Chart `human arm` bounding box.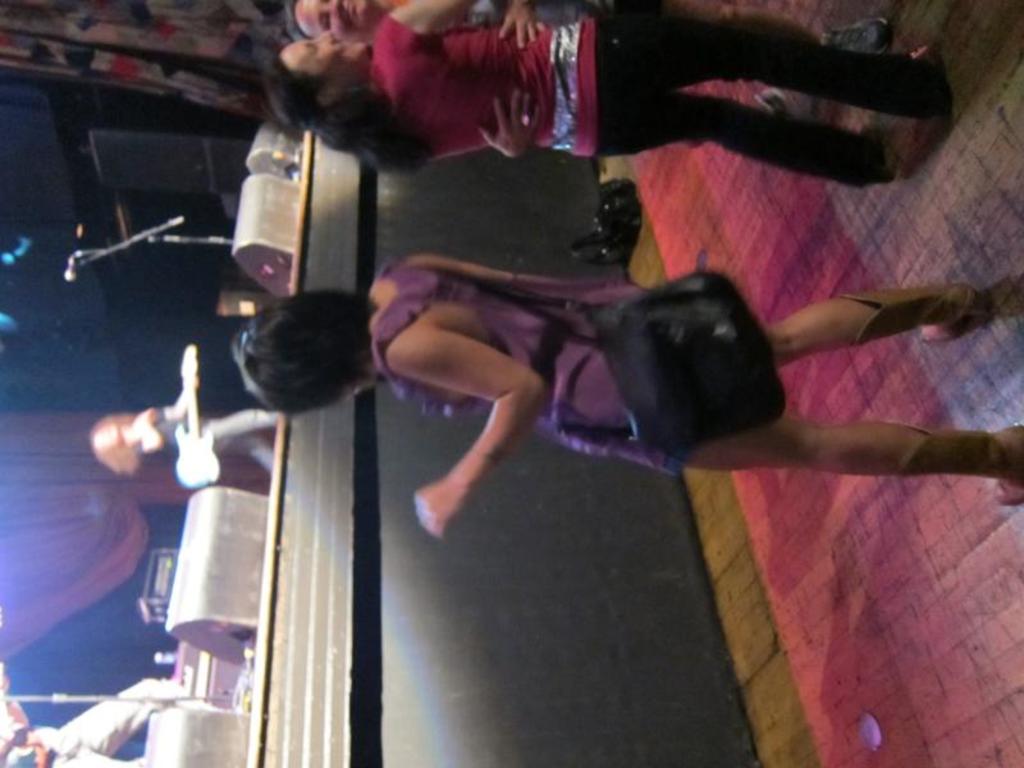
Charted: <box>407,278,556,532</box>.
